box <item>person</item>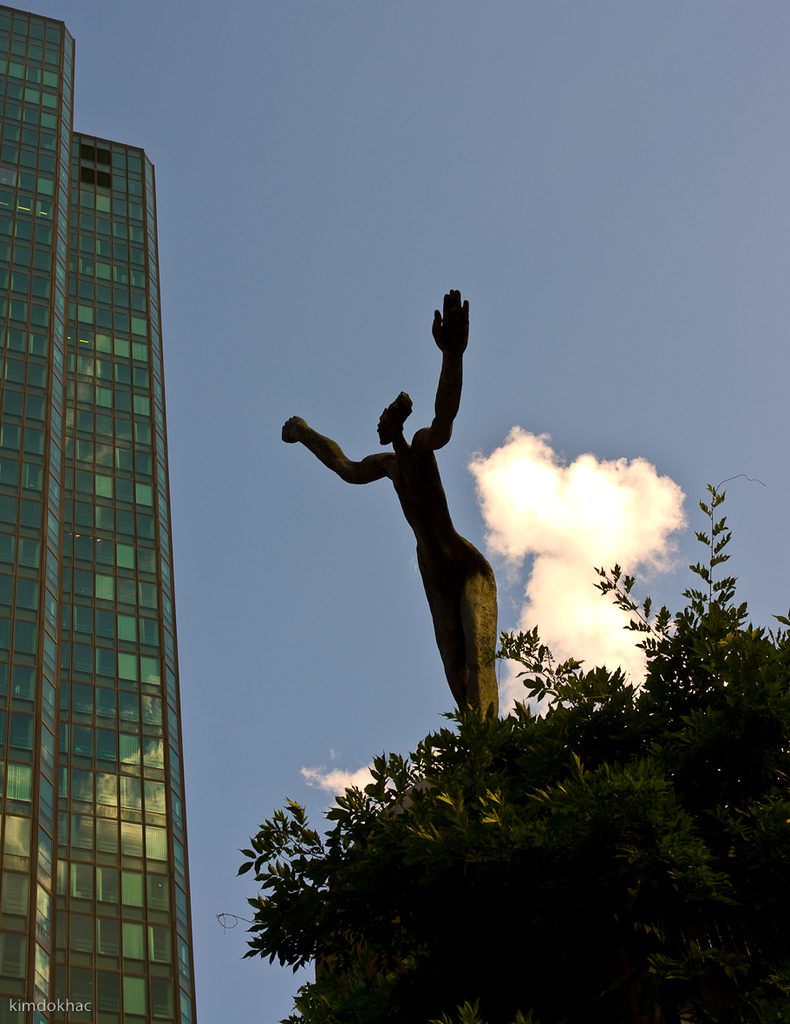
x1=282, y1=286, x2=497, y2=733
